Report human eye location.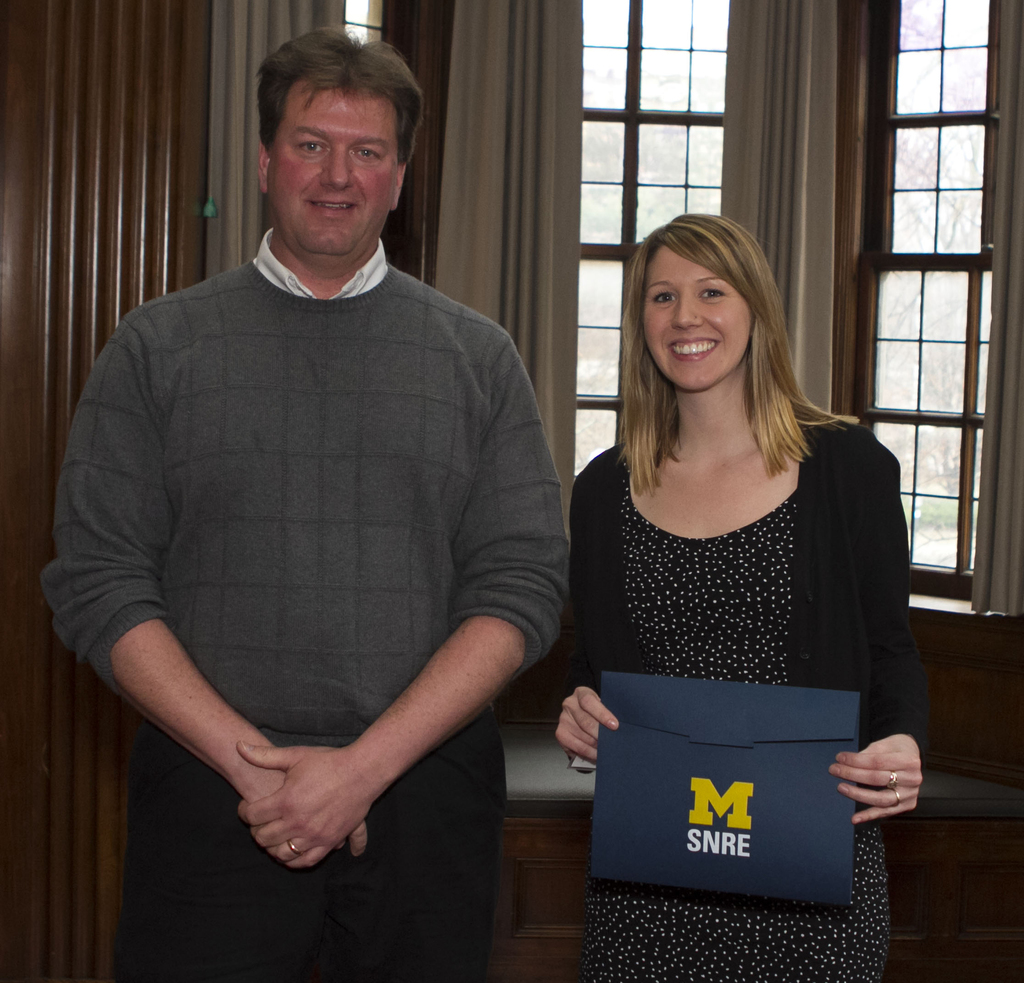
Report: pyautogui.locateOnScreen(291, 138, 330, 156).
